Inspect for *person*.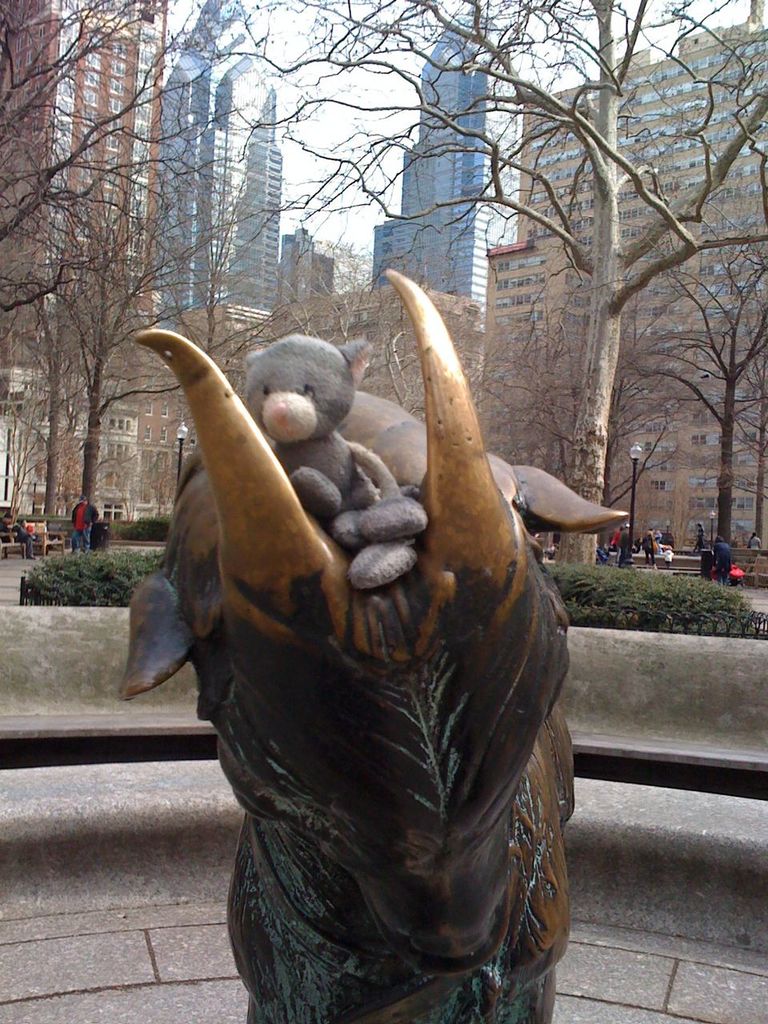
Inspection: bbox(614, 518, 637, 568).
